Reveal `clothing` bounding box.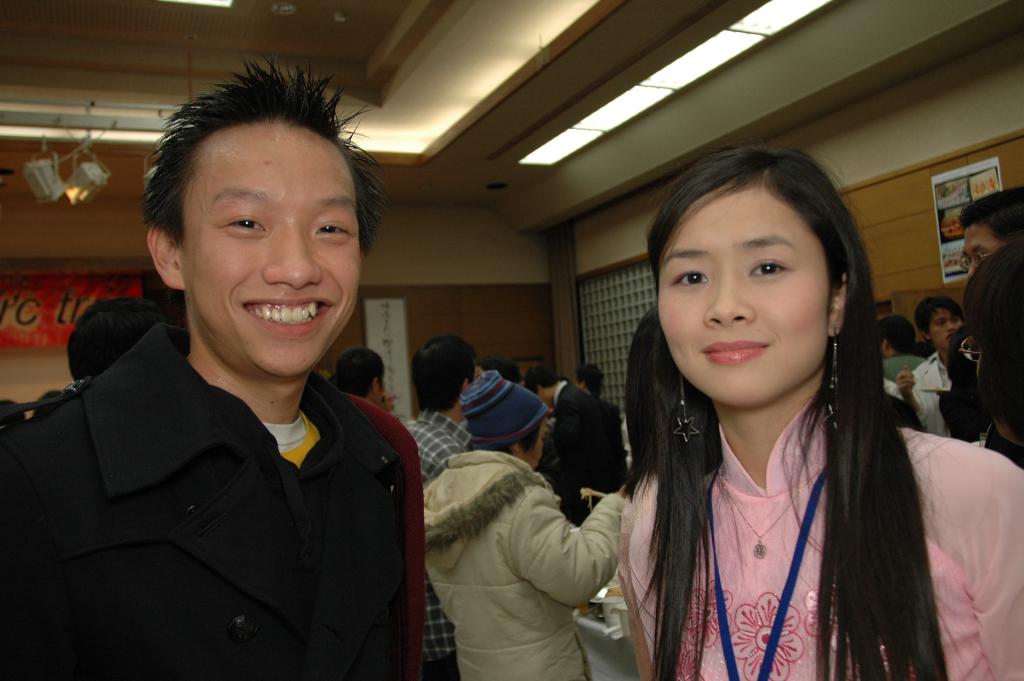
Revealed: 424 450 627 680.
